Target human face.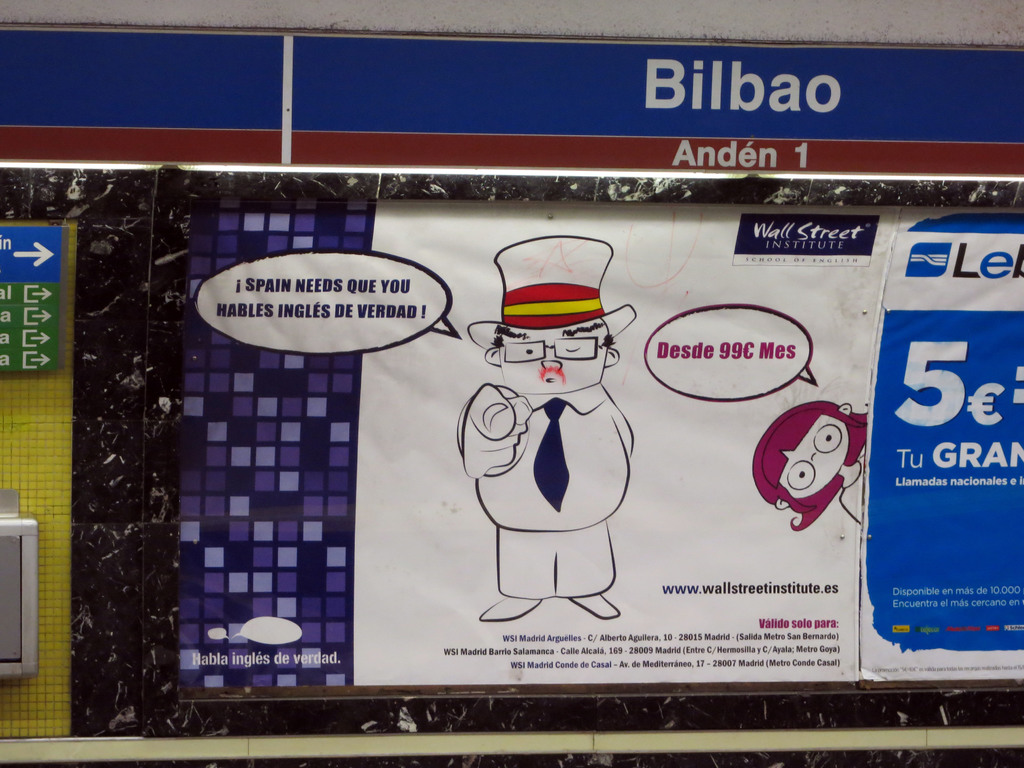
Target region: box=[500, 316, 614, 394].
